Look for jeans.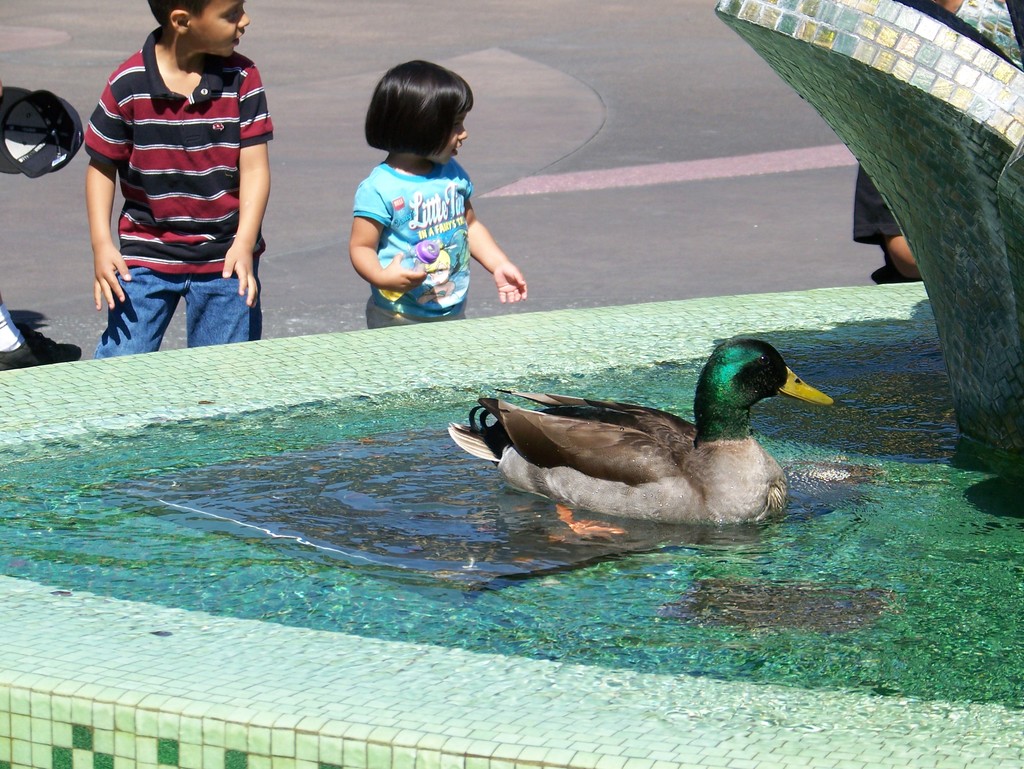
Found: l=856, t=163, r=902, b=237.
